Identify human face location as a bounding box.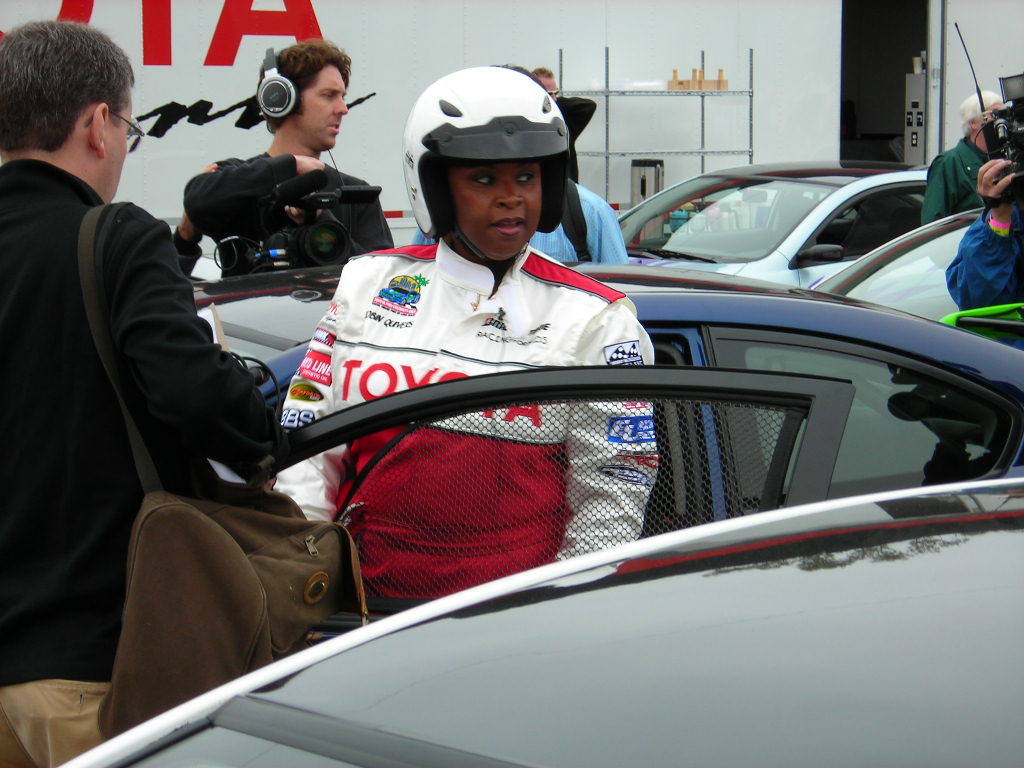
detection(293, 63, 347, 152).
